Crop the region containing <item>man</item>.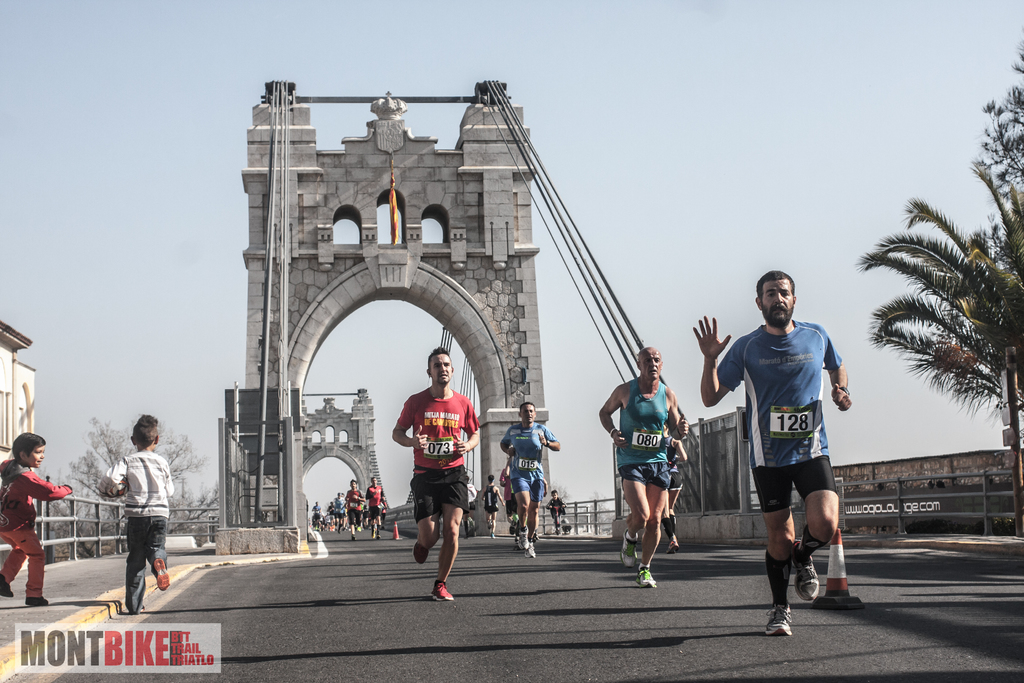
Crop region: <region>344, 478, 363, 538</region>.
